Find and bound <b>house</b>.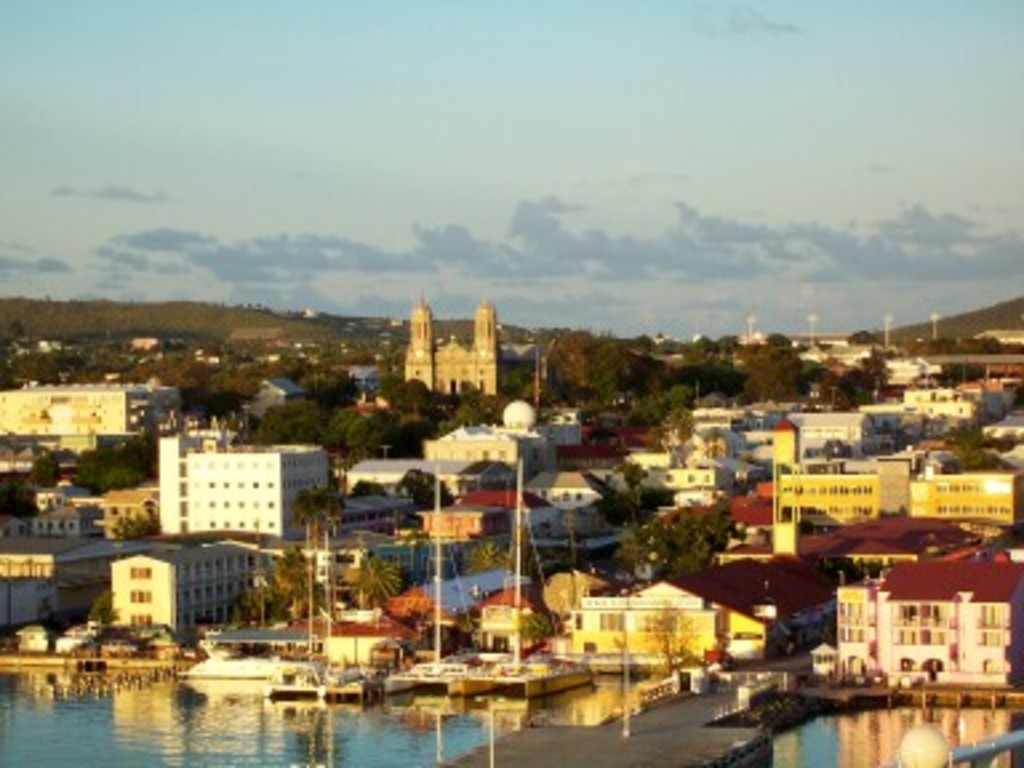
Bound: bbox=[400, 309, 504, 397].
